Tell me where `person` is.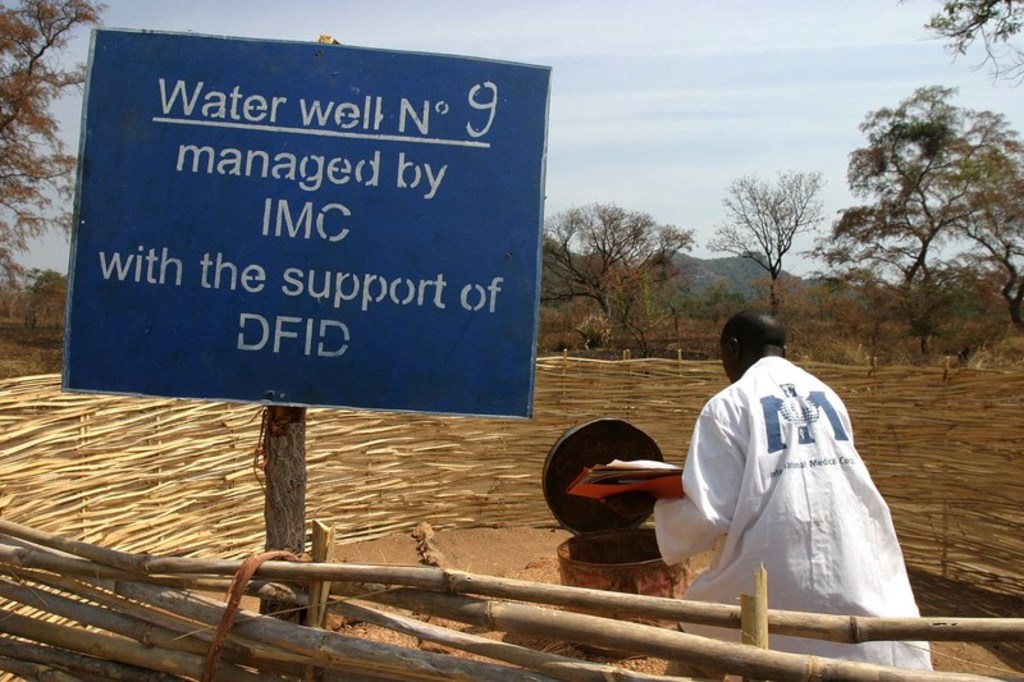
`person` is at {"x1": 689, "y1": 297, "x2": 925, "y2": 654}.
